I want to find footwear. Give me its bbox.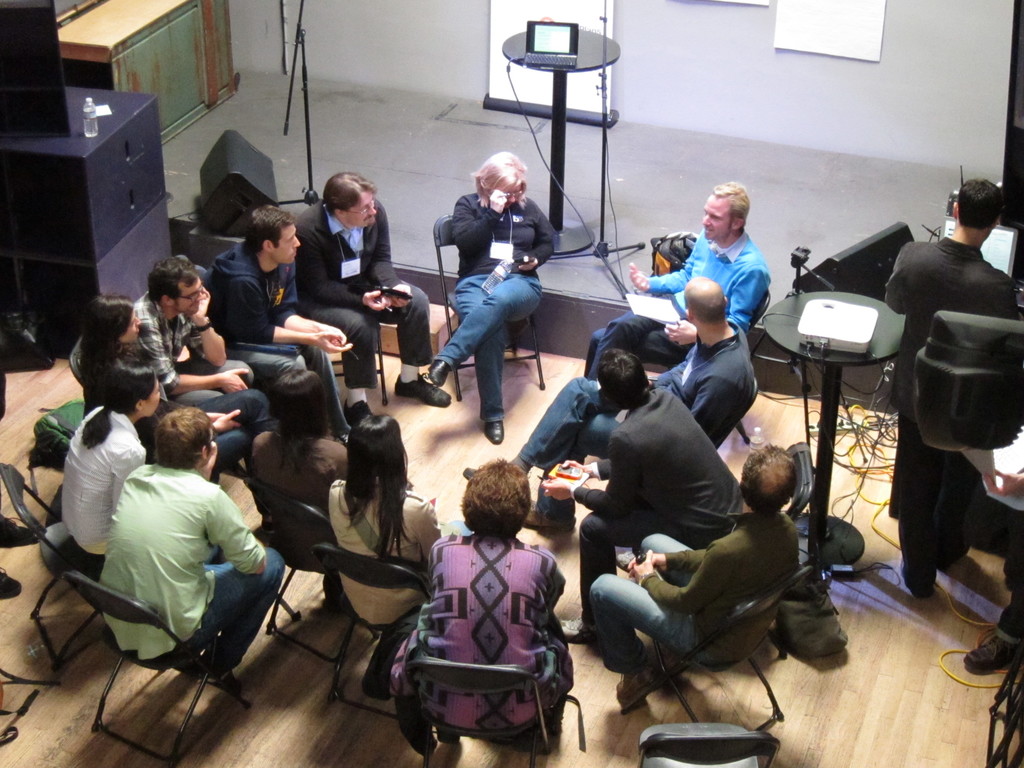
bbox(483, 419, 504, 446).
